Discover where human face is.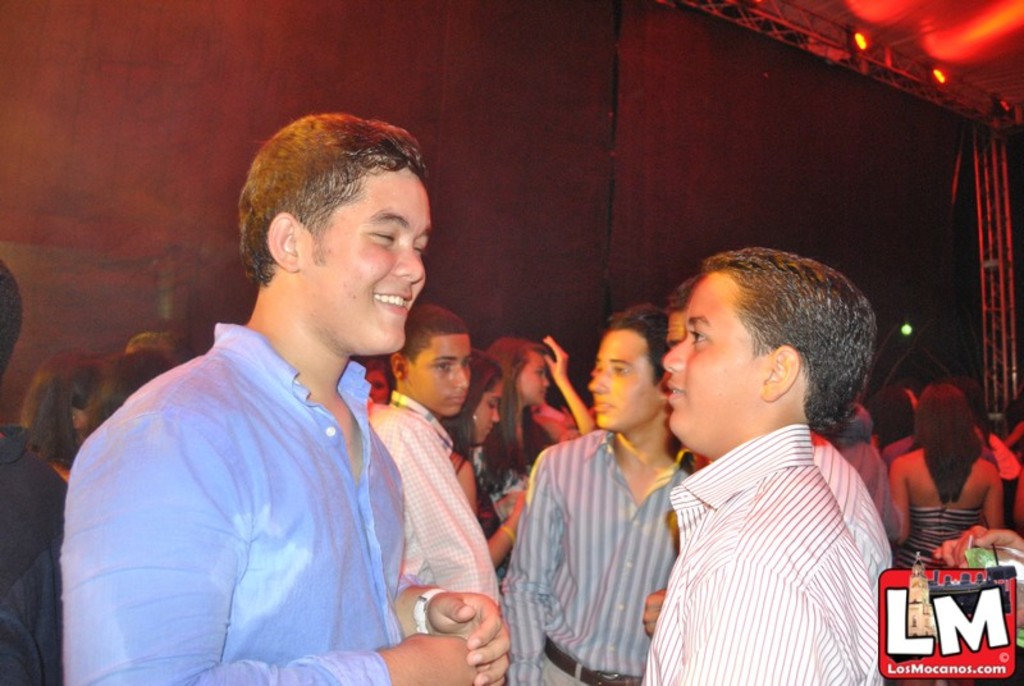
Discovered at bbox=(659, 280, 756, 440).
